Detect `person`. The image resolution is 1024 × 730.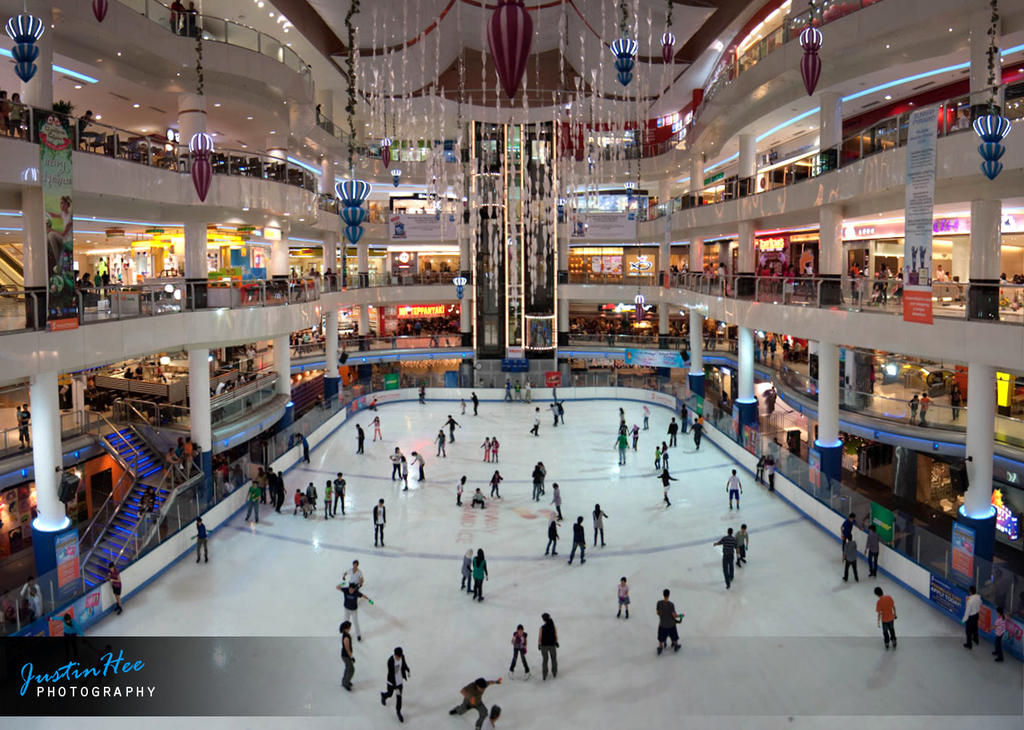
left=870, top=584, right=907, bottom=657.
